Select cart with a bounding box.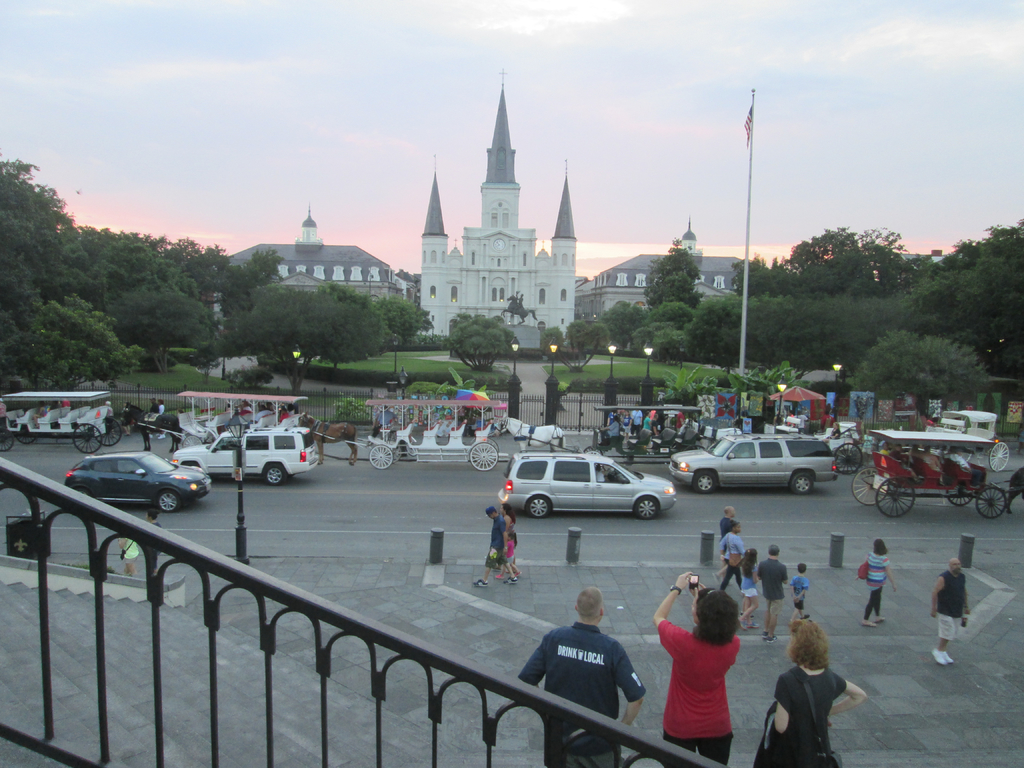
(x1=312, y1=398, x2=509, y2=468).
